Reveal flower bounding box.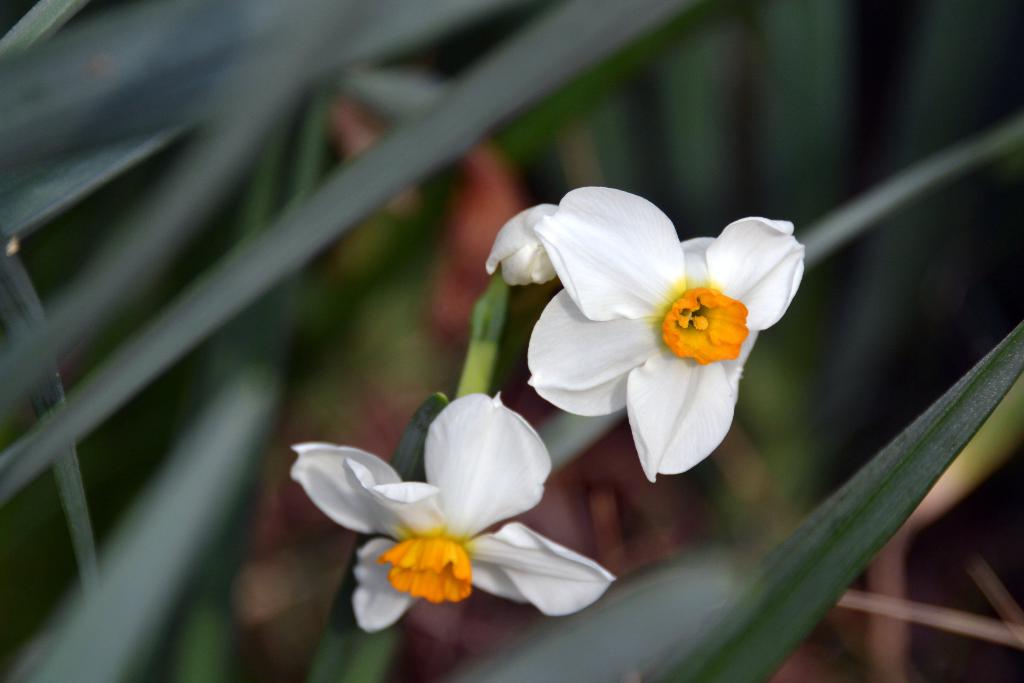
Revealed: [left=282, top=391, right=616, bottom=636].
